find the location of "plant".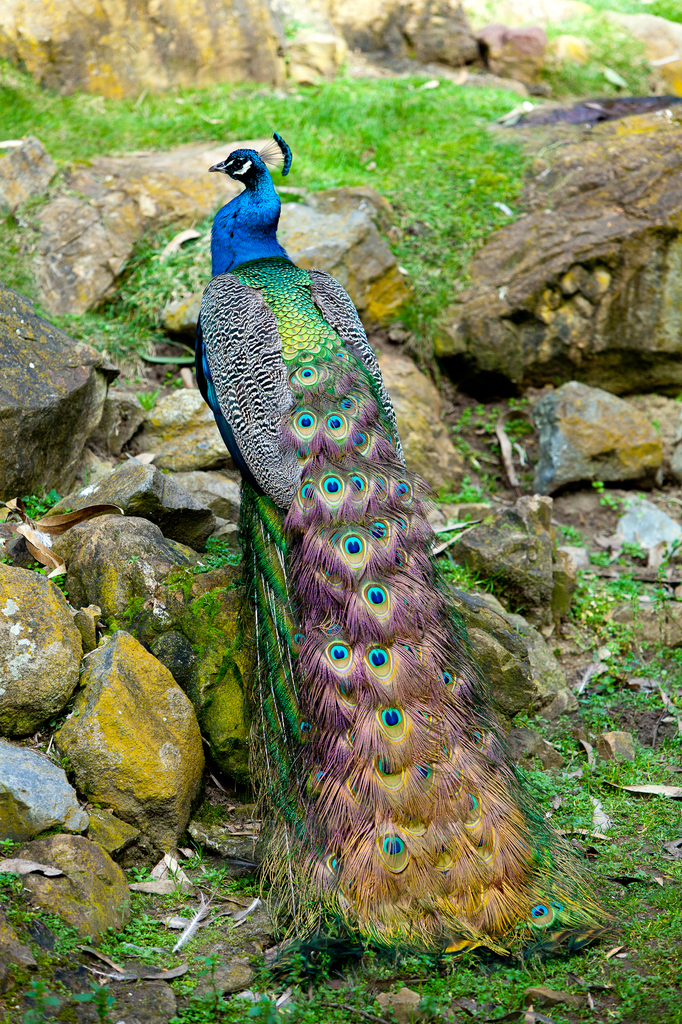
Location: [left=530, top=13, right=661, bottom=116].
